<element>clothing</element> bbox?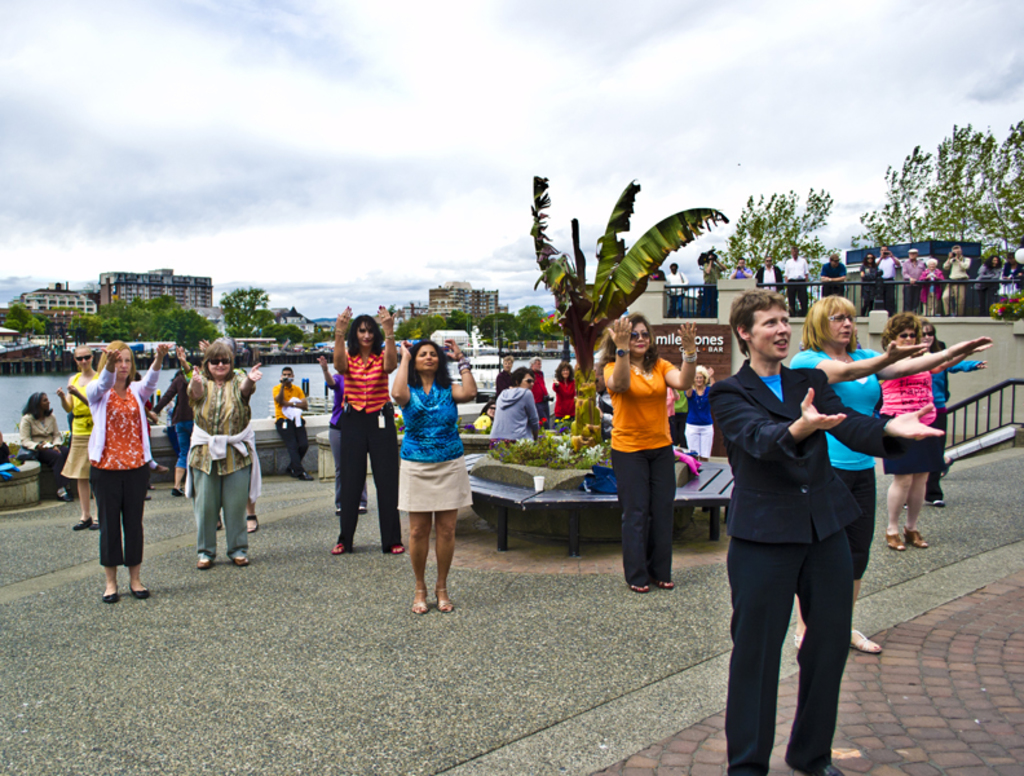
(330, 371, 341, 473)
